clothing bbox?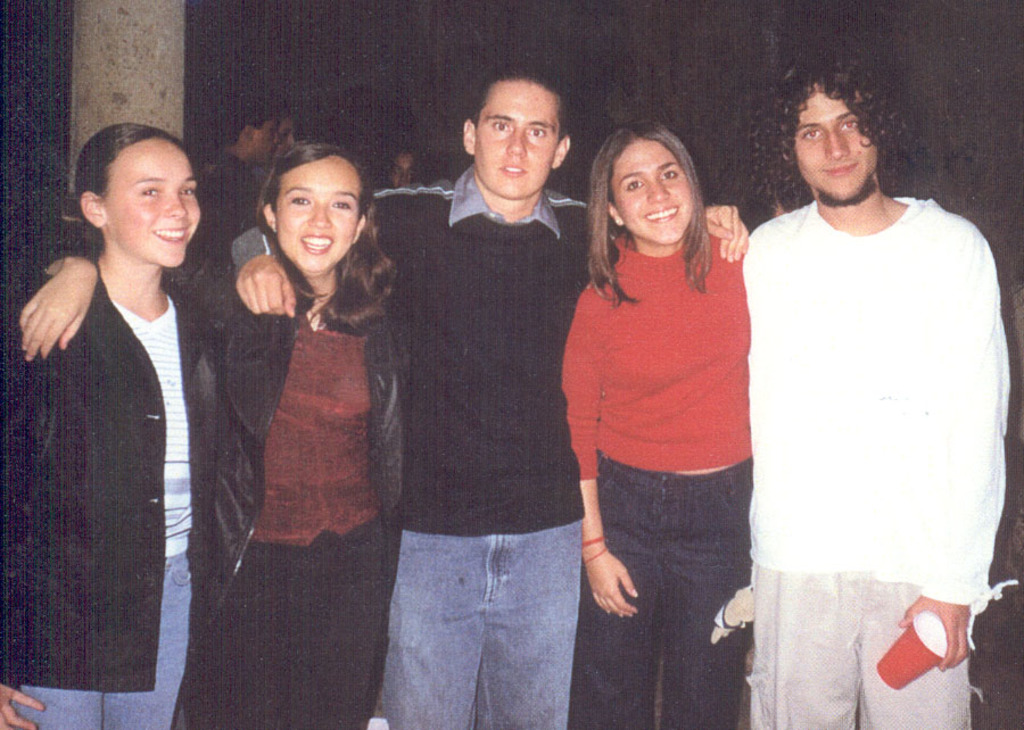
pyautogui.locateOnScreen(218, 159, 624, 729)
